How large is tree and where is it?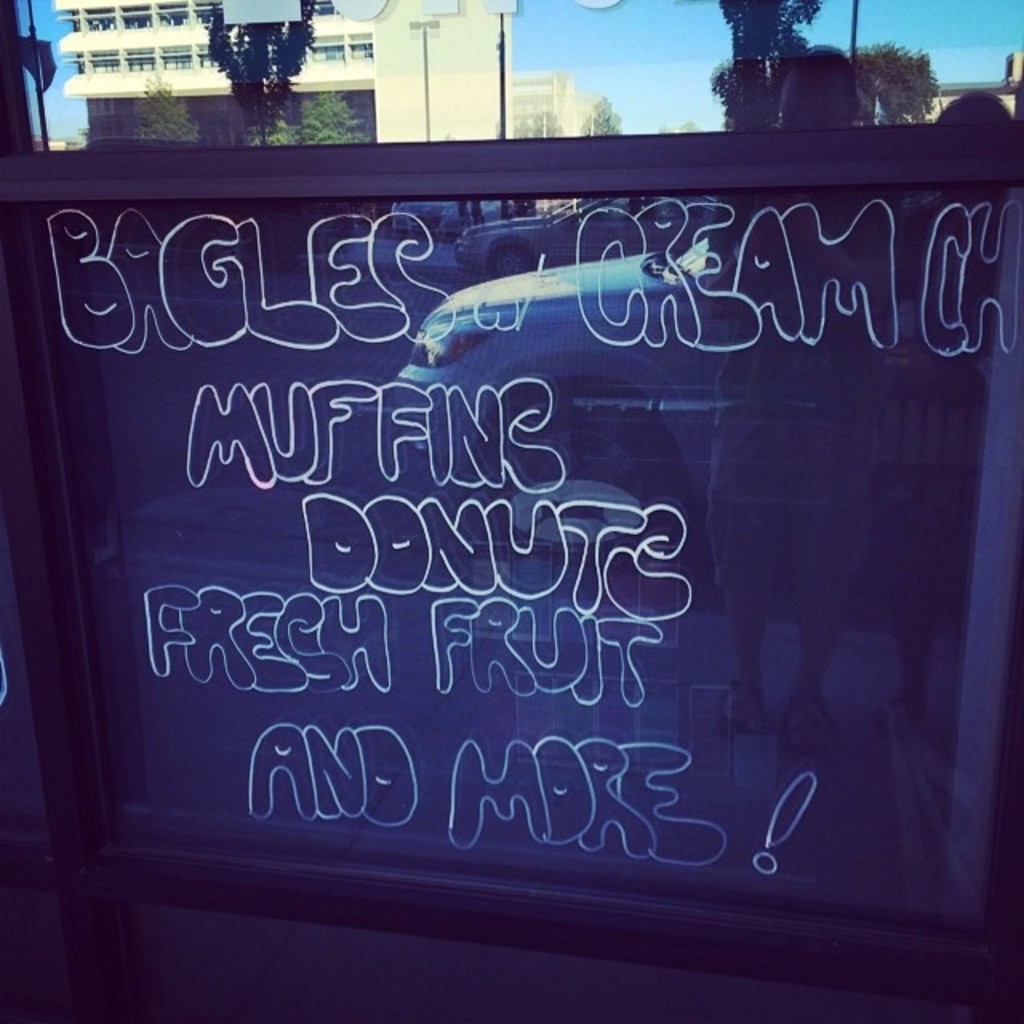
Bounding box: bbox(842, 45, 938, 130).
